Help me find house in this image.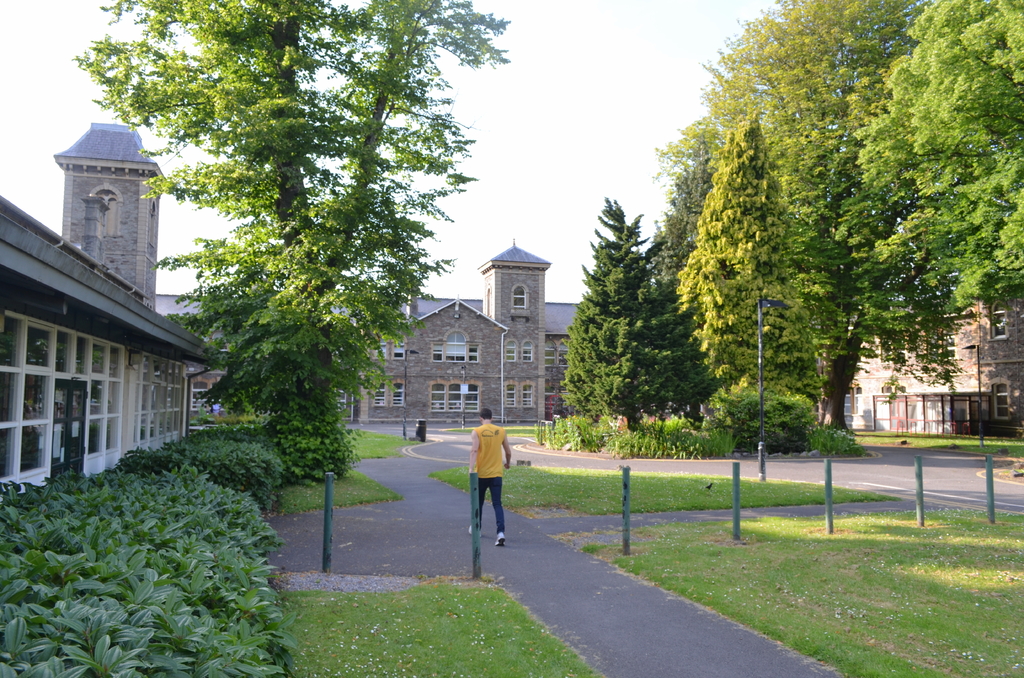
Found it: 814:275:1023:440.
